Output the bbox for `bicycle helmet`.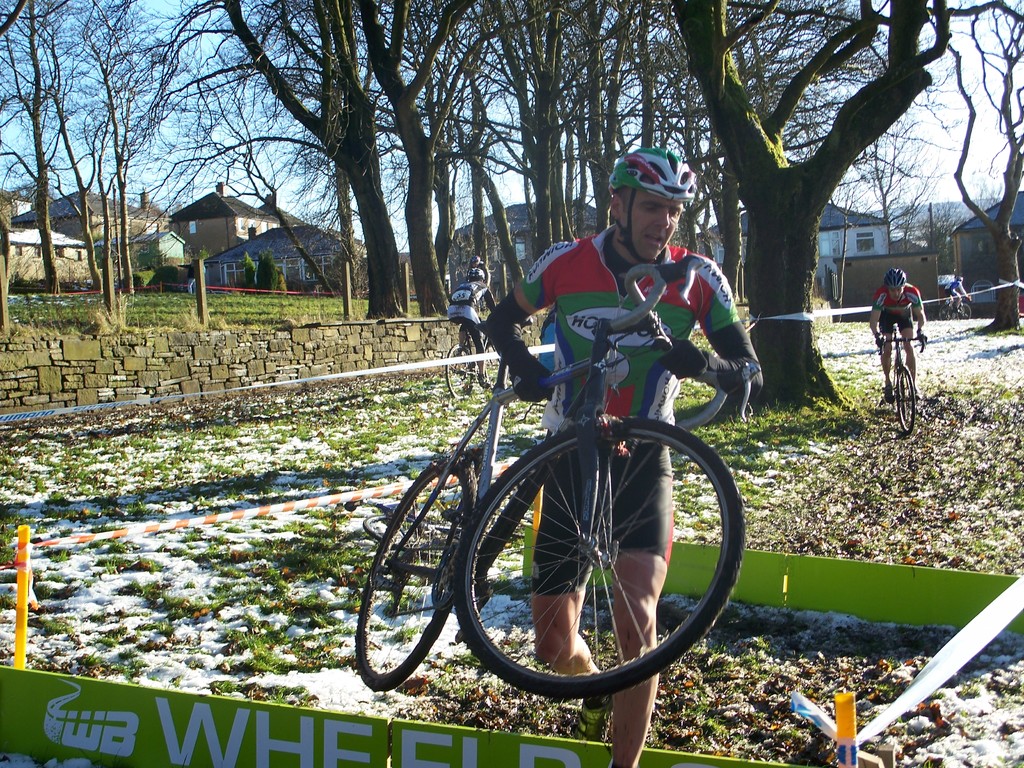
611,147,696,261.
